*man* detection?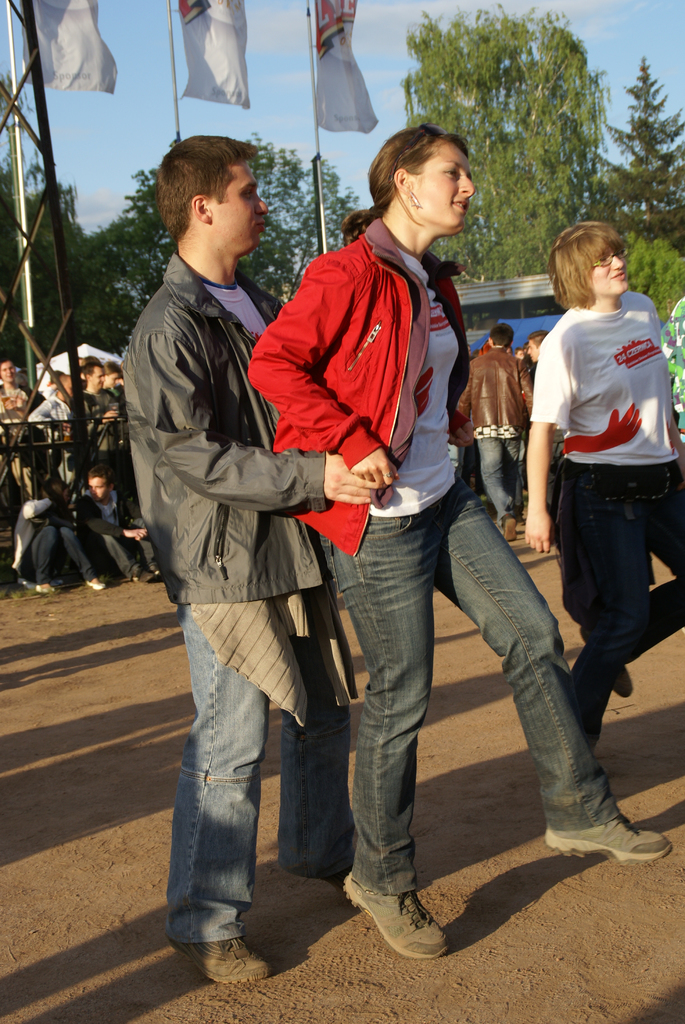
region(69, 464, 155, 581)
